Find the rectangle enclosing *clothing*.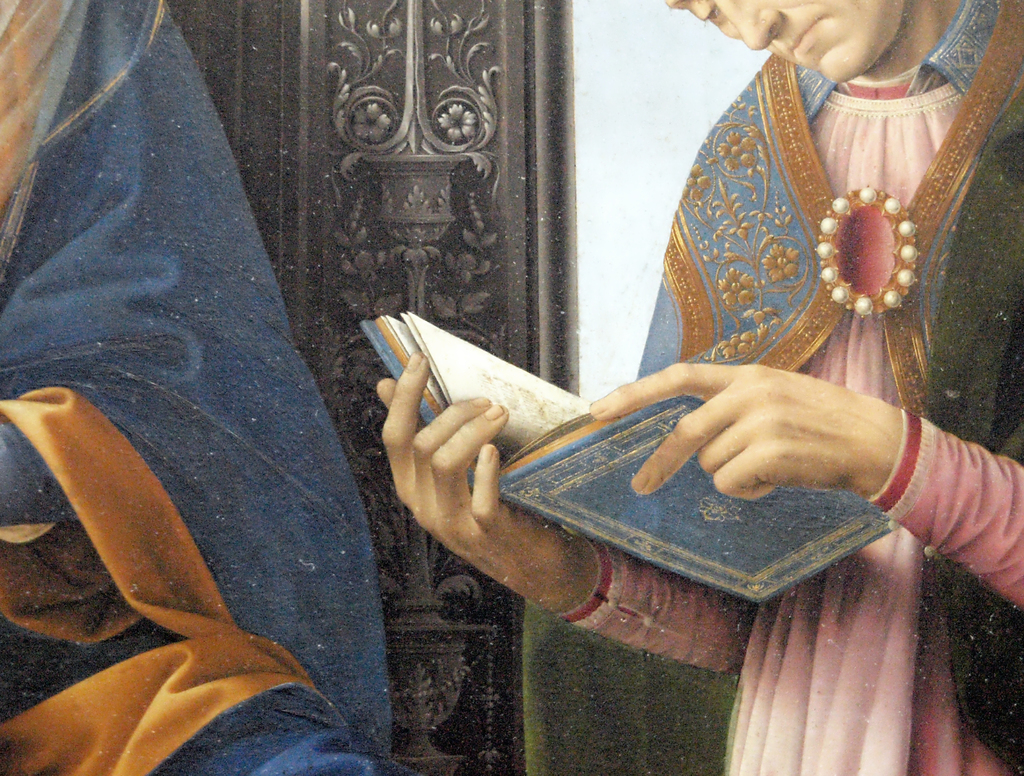
(x1=559, y1=0, x2=1023, y2=775).
